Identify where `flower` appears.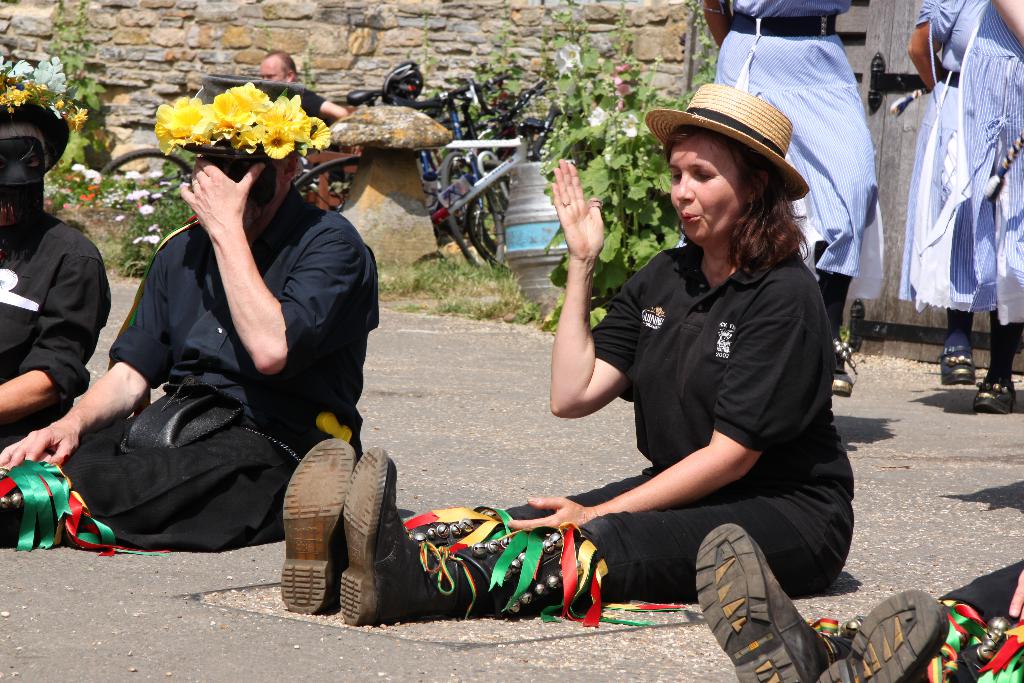
Appears at crop(40, 159, 184, 260).
